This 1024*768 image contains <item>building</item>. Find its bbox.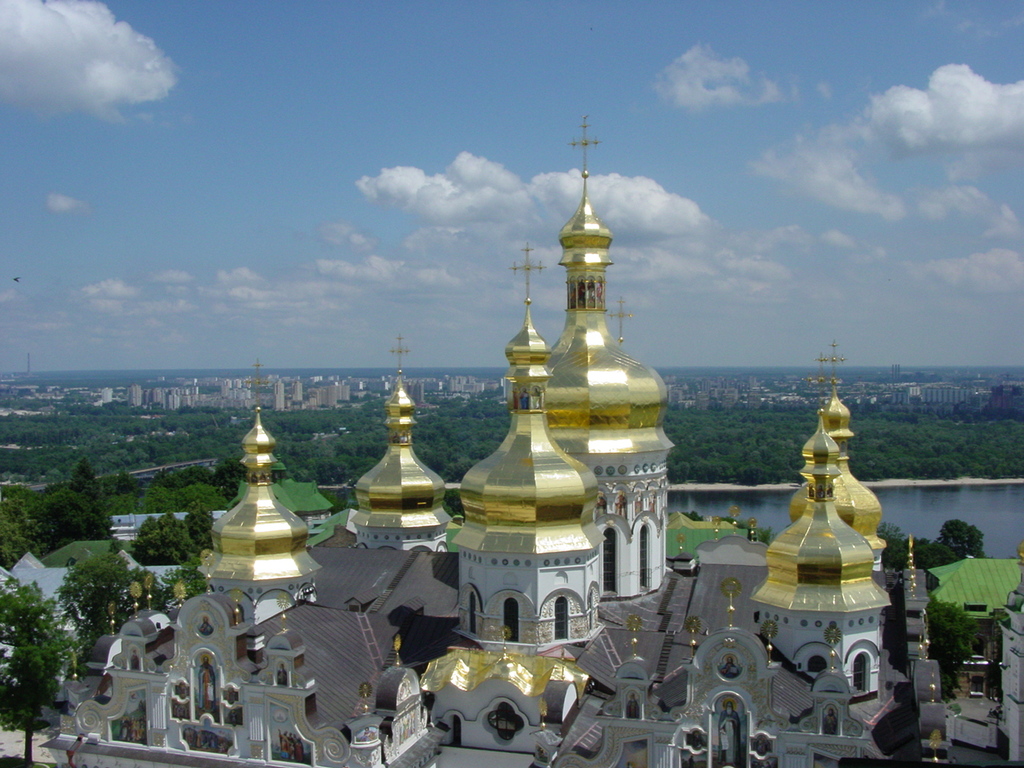
bbox=(42, 117, 1023, 767).
